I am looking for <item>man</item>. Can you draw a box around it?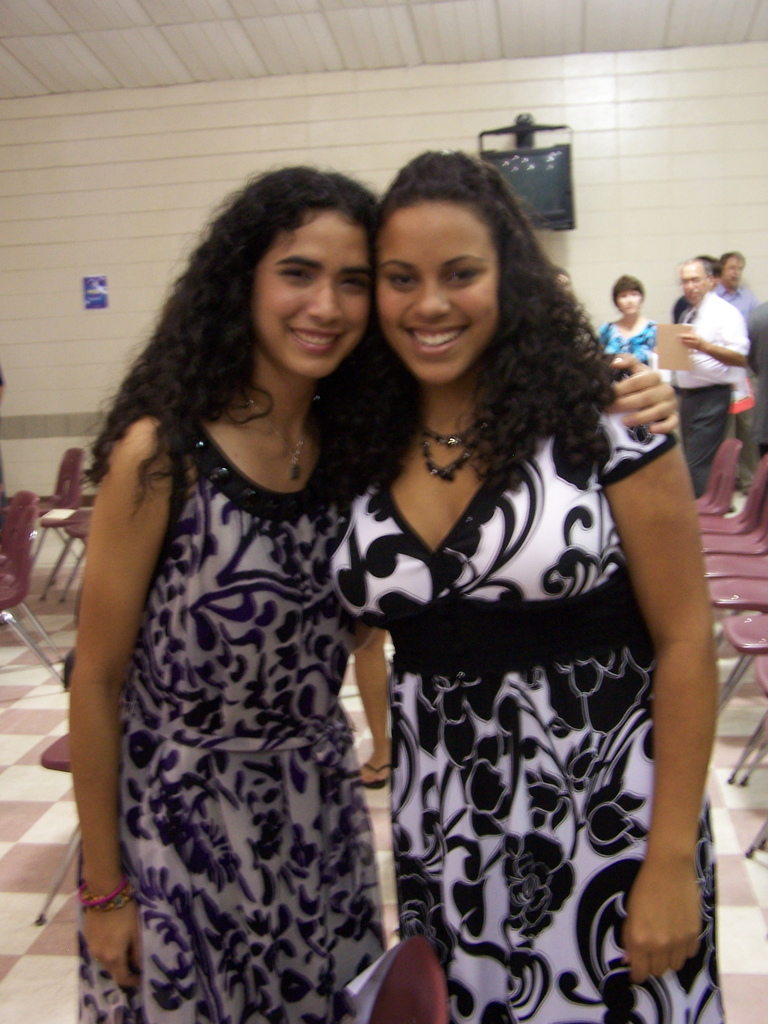
Sure, the bounding box is select_region(700, 236, 751, 316).
